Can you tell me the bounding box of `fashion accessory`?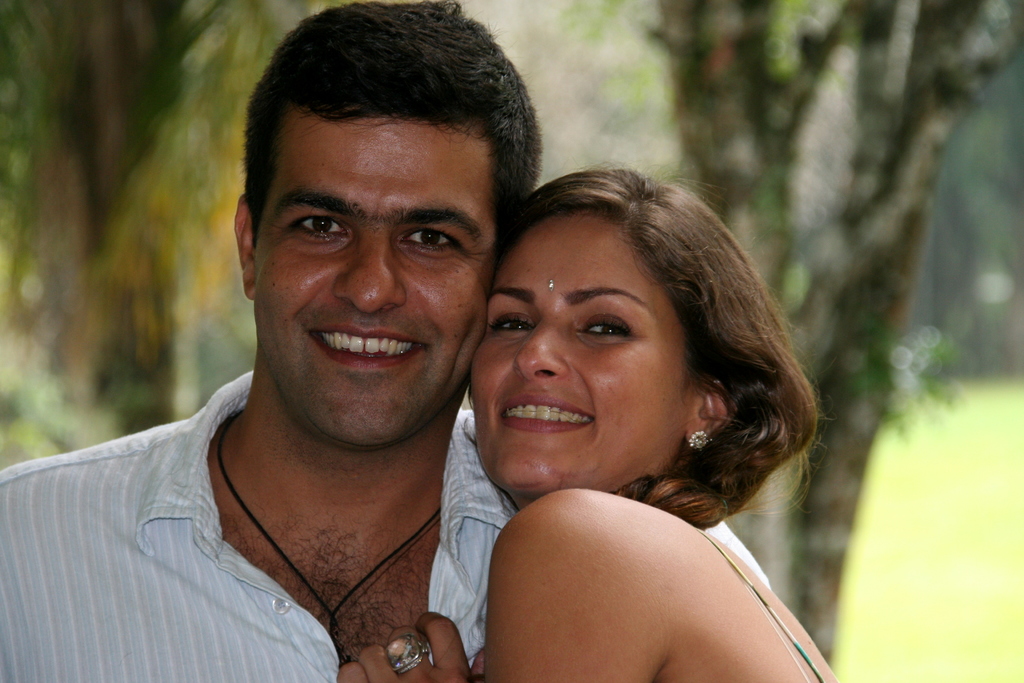
[388, 635, 433, 671].
